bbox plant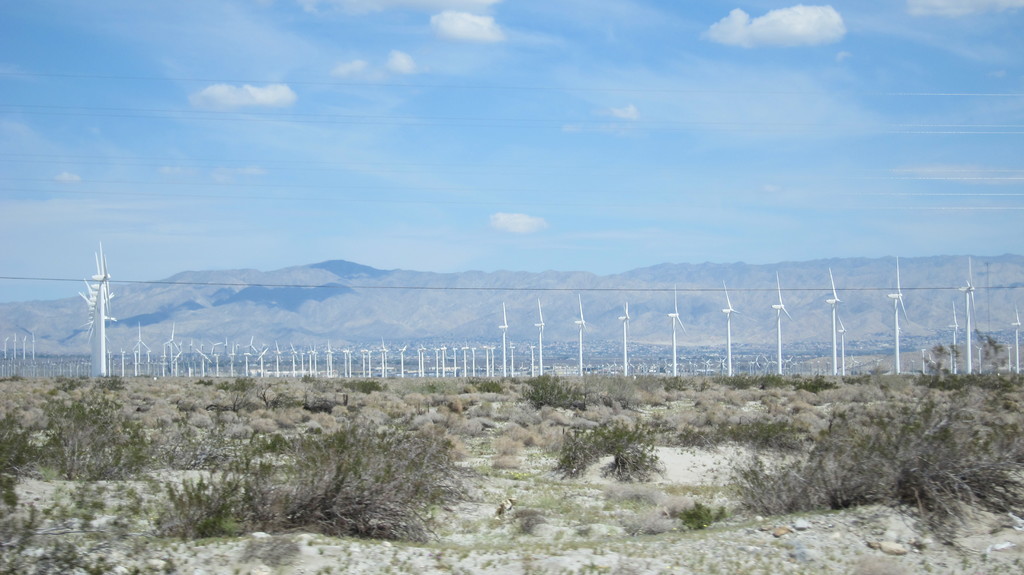
(x1=557, y1=408, x2=657, y2=484)
